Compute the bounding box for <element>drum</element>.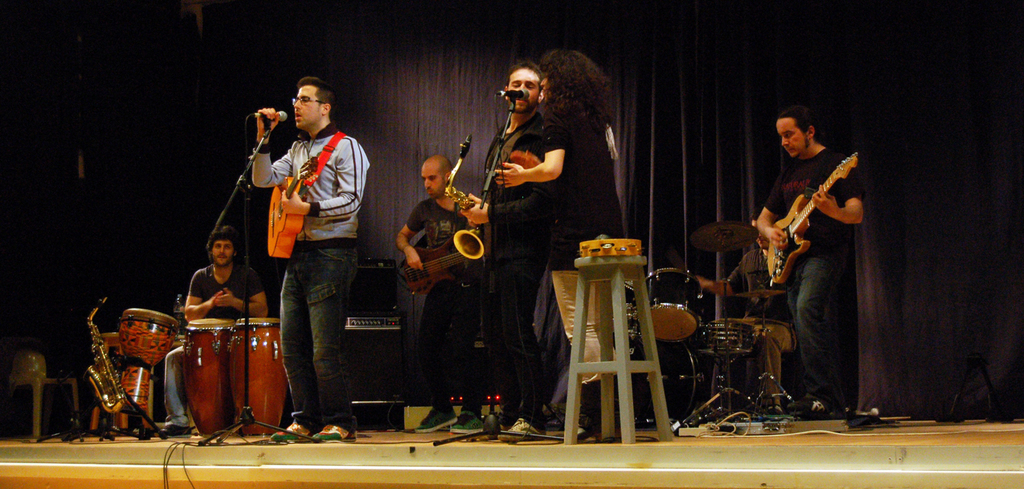
[115, 308, 191, 418].
